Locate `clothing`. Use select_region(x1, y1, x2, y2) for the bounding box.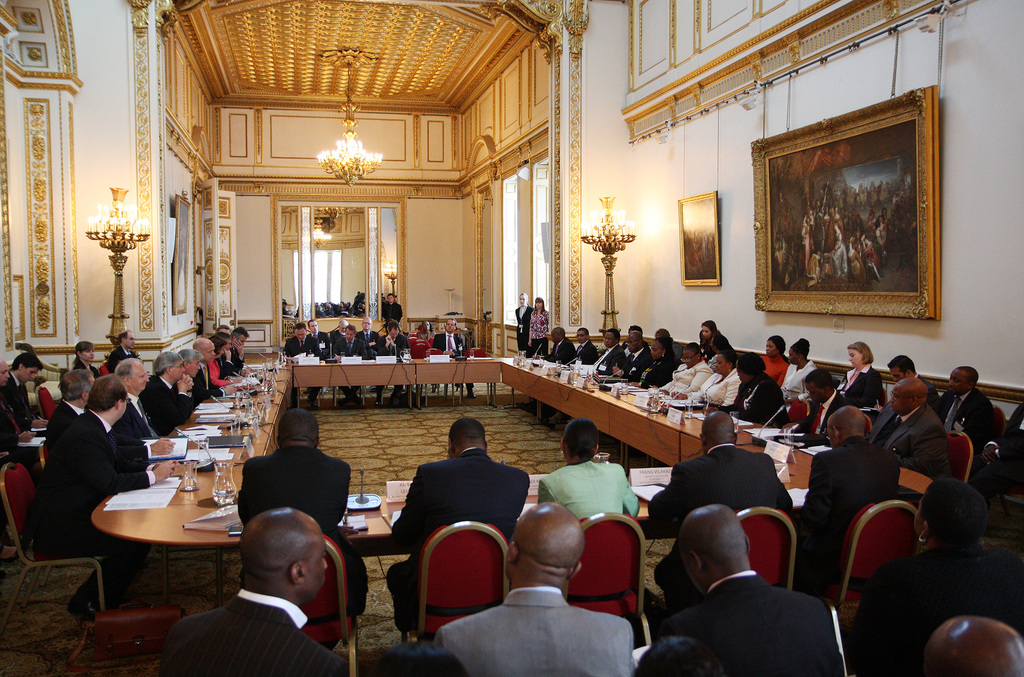
select_region(178, 349, 252, 394).
